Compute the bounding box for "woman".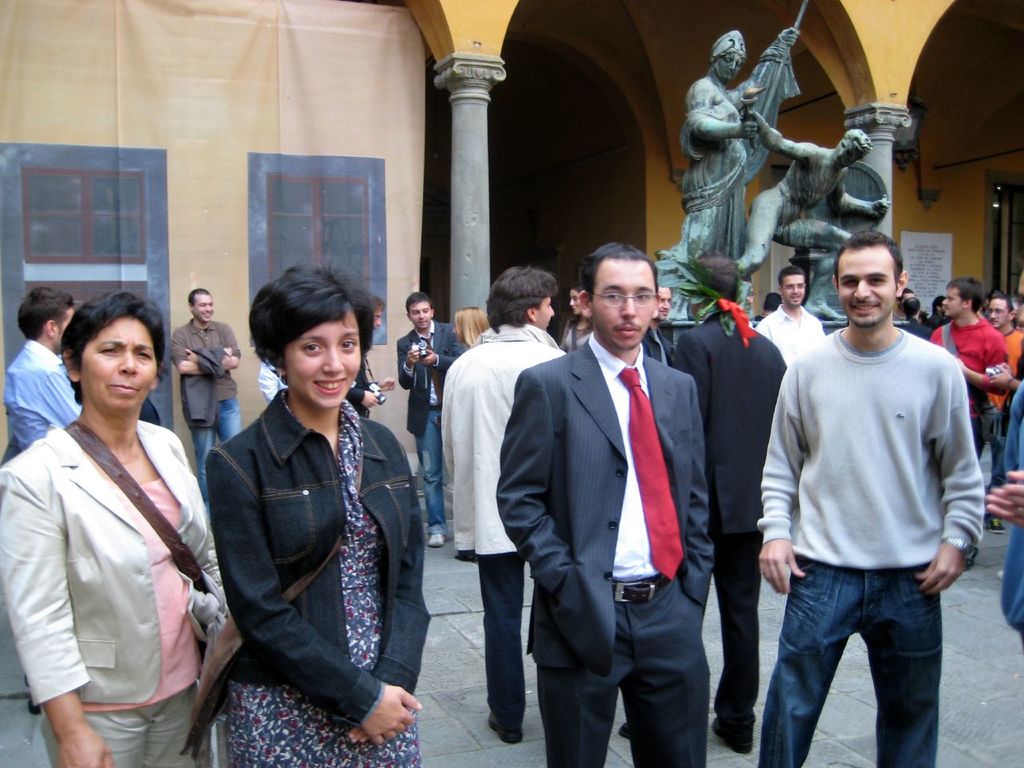
crop(206, 263, 421, 767).
